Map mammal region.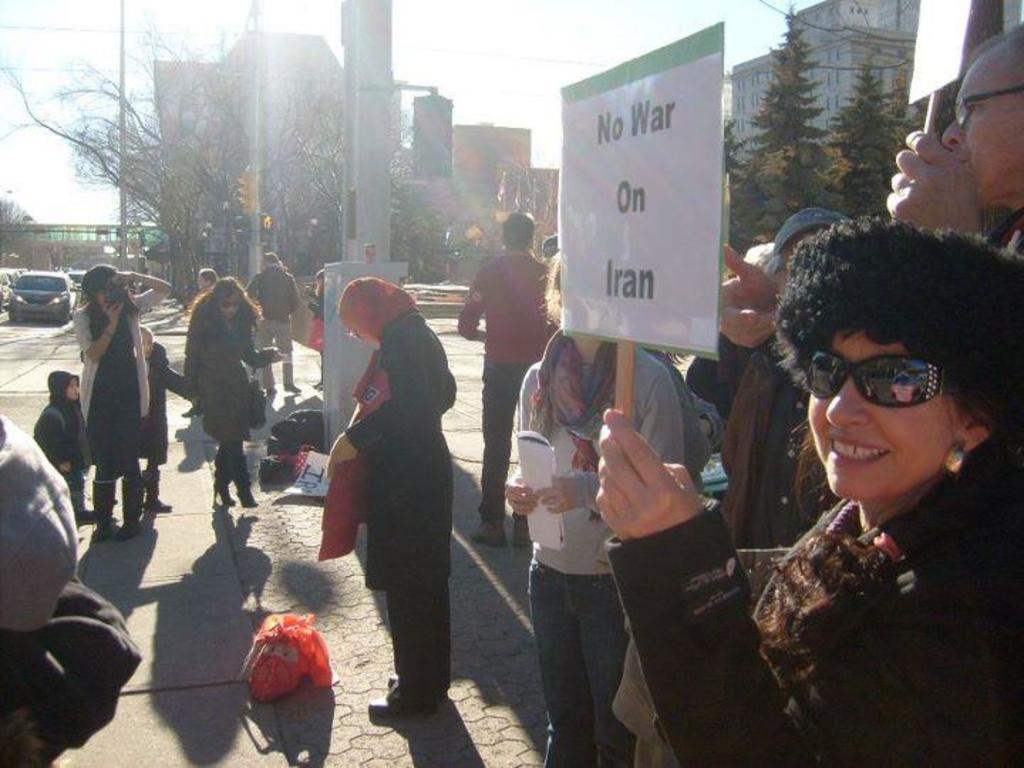
Mapped to locate(451, 210, 565, 546).
